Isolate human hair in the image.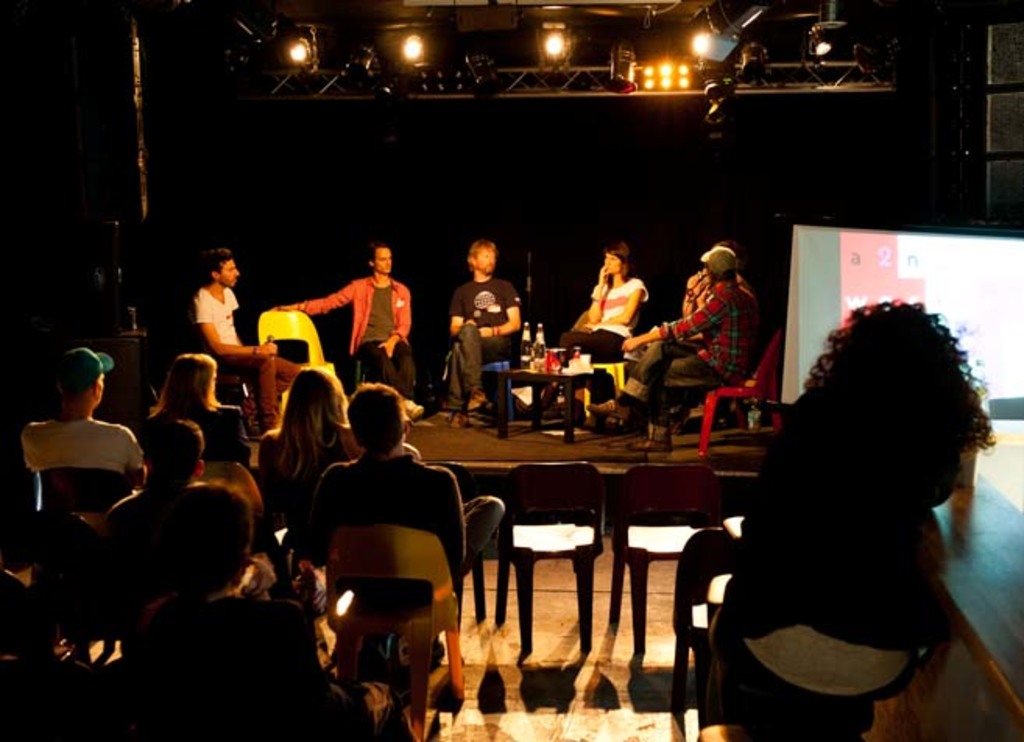
Isolated region: 344:382:407:454.
